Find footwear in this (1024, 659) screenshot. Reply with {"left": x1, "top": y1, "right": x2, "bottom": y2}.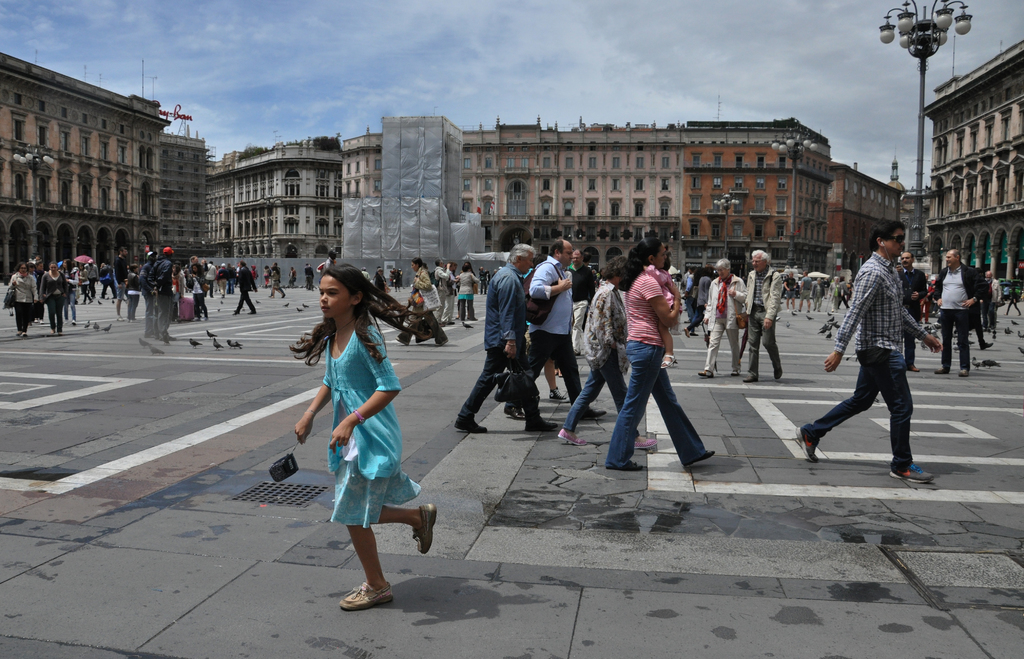
{"left": 454, "top": 413, "right": 490, "bottom": 432}.
